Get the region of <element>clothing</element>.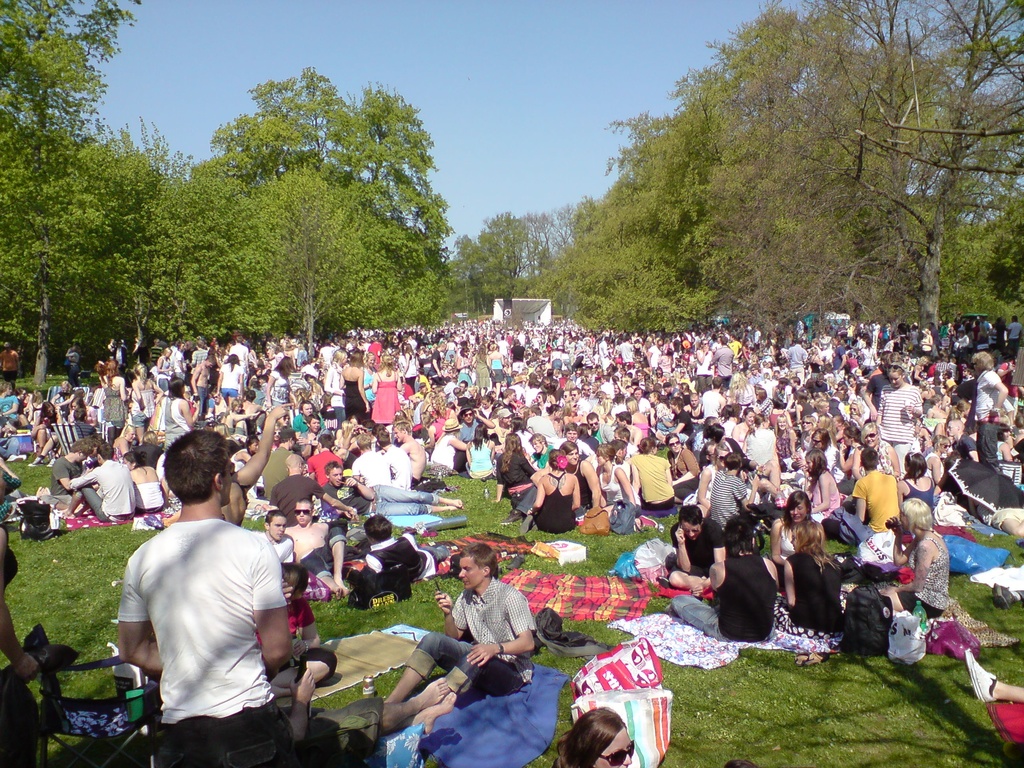
x1=329, y1=488, x2=374, y2=543.
